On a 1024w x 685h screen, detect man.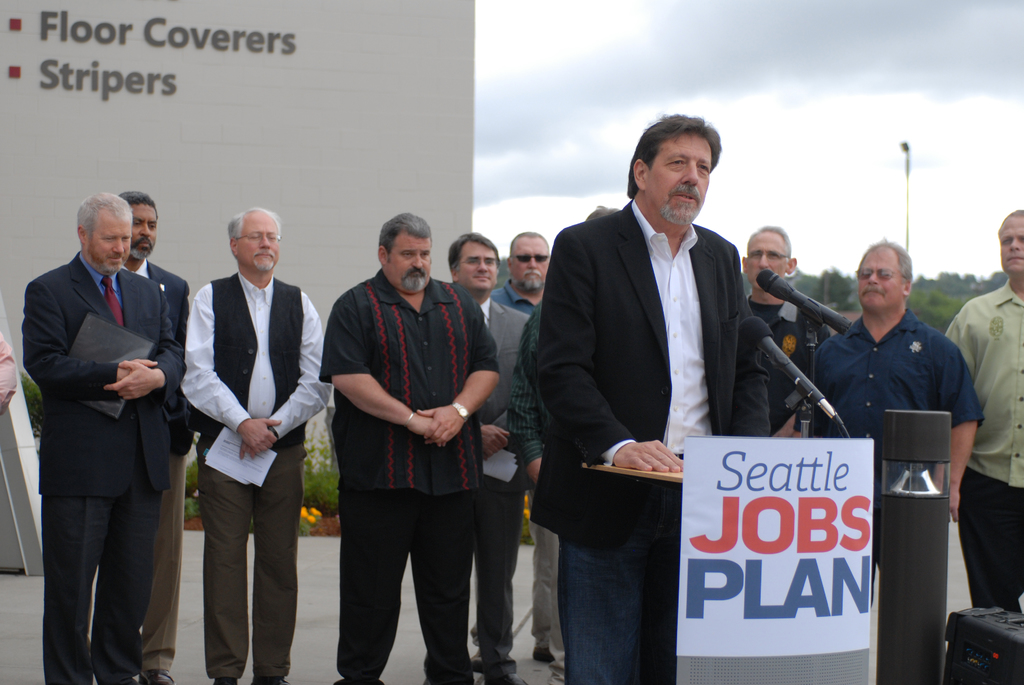
(114, 191, 187, 684).
